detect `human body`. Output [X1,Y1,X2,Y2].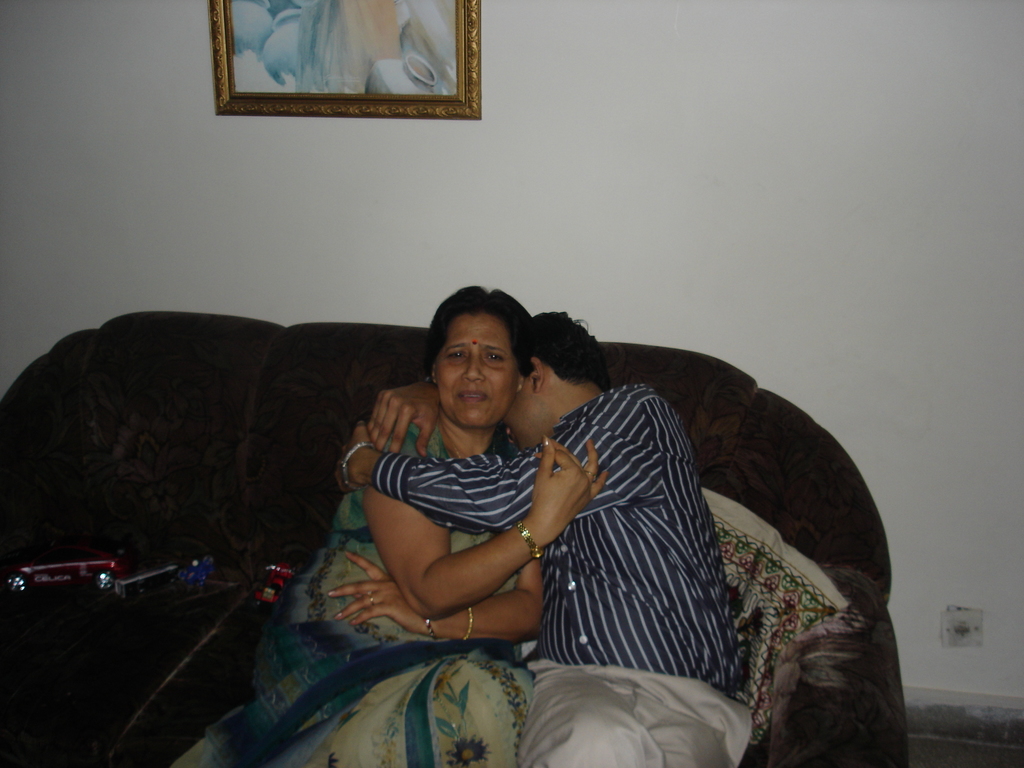
[328,304,838,737].
